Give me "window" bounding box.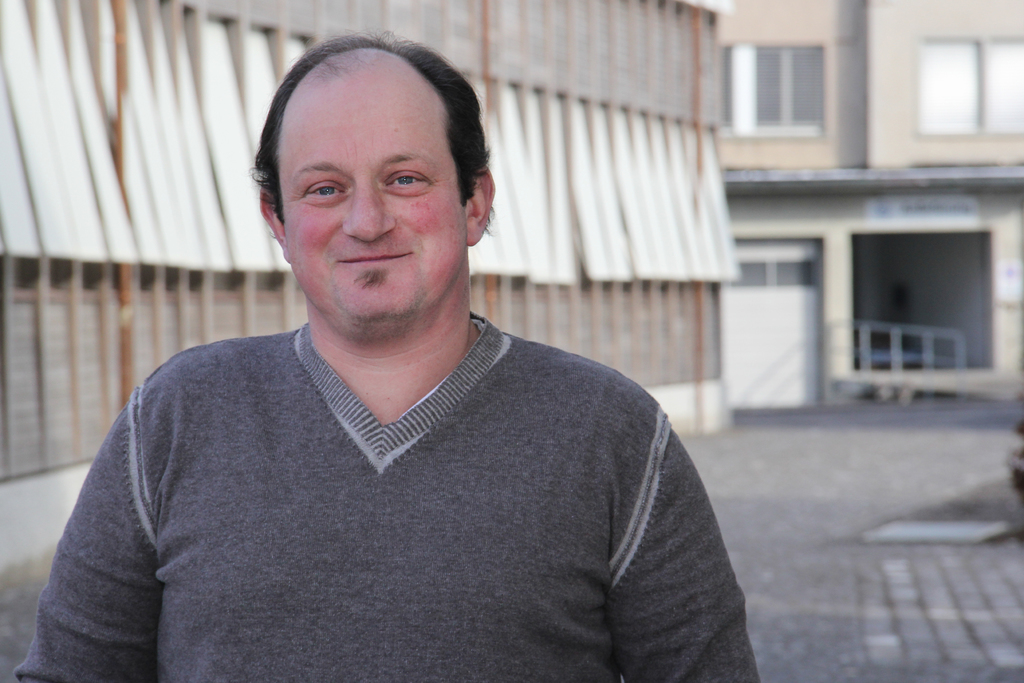
<bbox>917, 30, 1023, 133</bbox>.
